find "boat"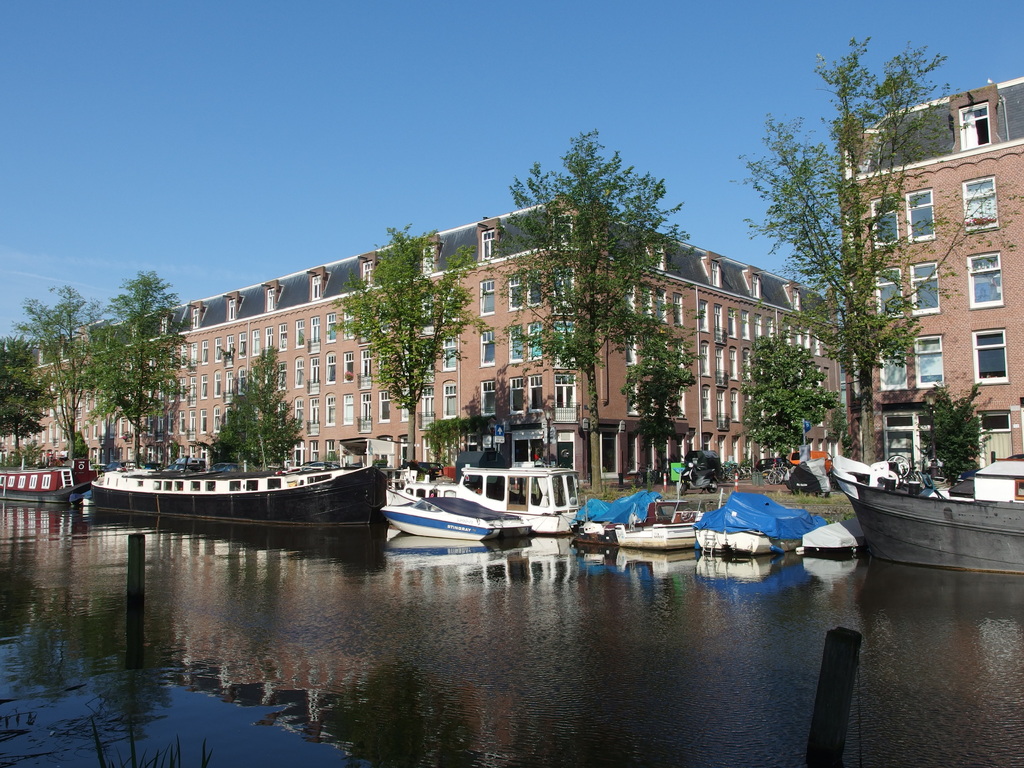
box(571, 491, 712, 552)
